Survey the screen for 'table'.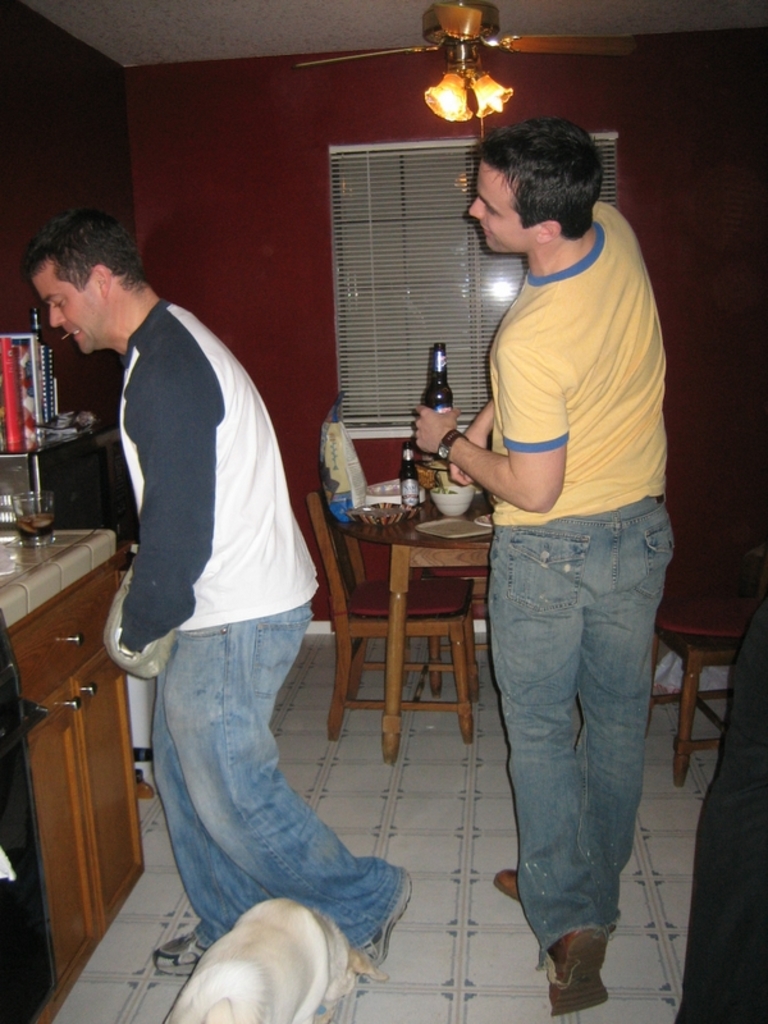
Survey found: (left=300, top=421, right=531, bottom=822).
